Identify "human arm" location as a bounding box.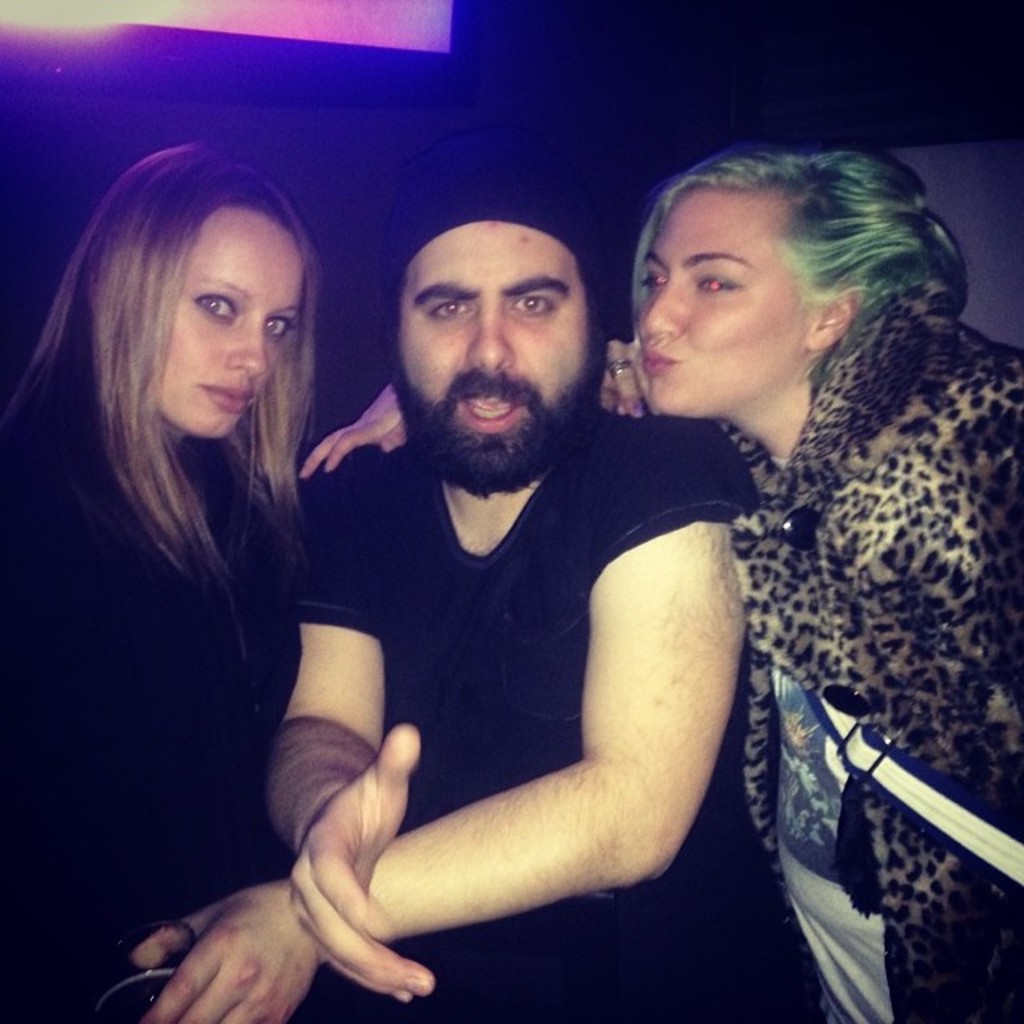
crop(126, 418, 760, 1022).
